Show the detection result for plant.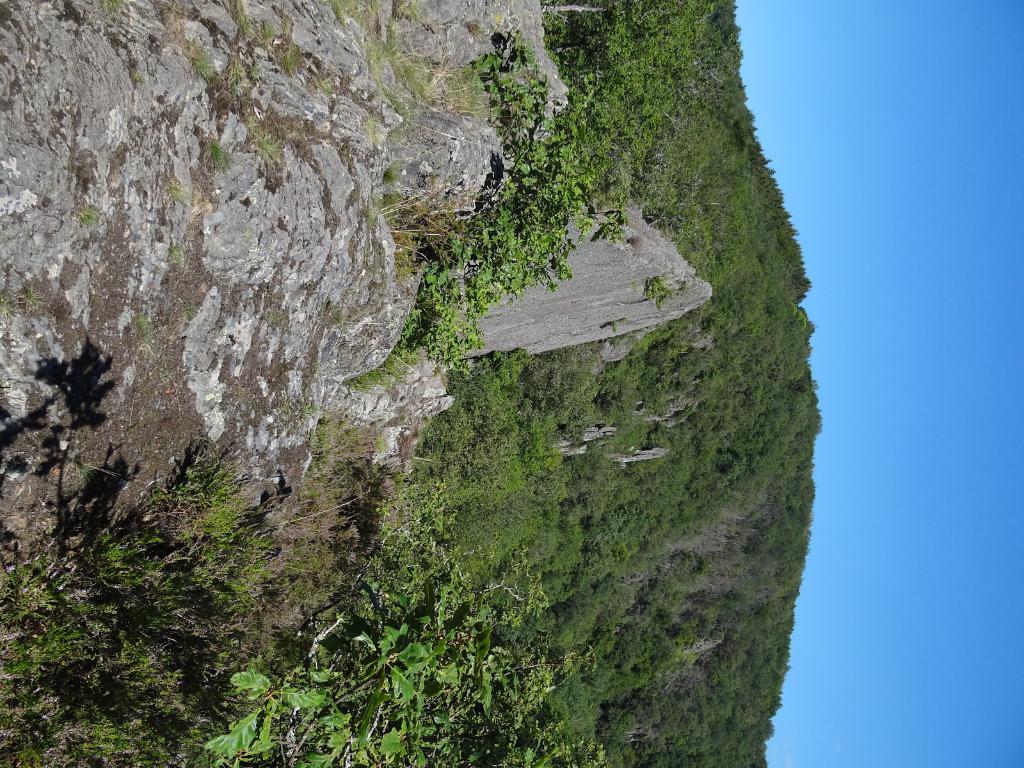
161 183 191 208.
